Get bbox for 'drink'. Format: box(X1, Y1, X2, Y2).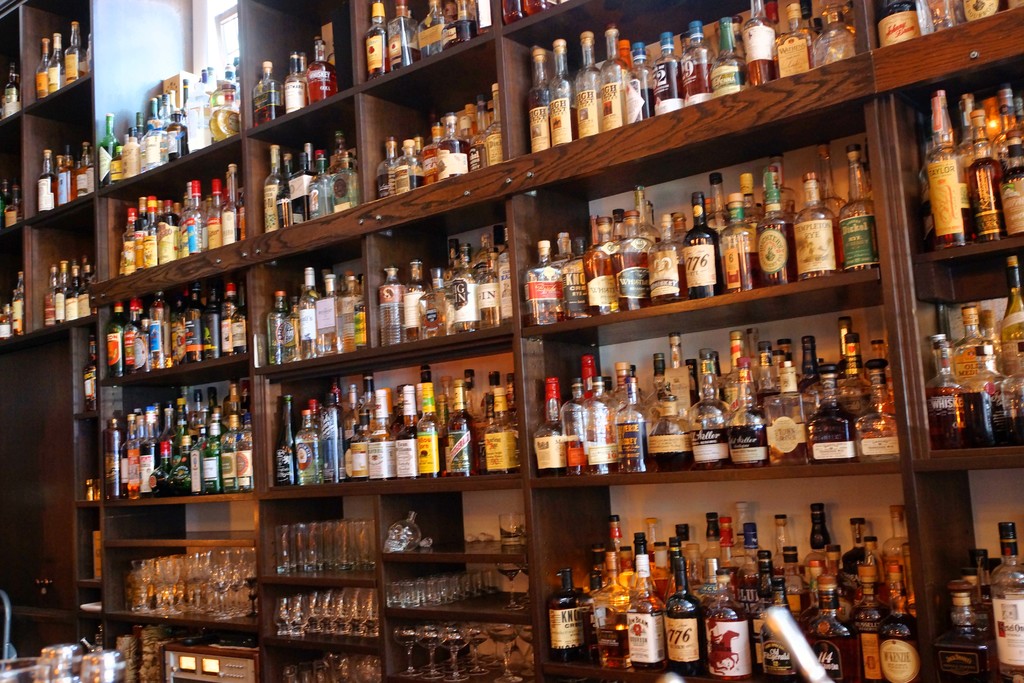
box(651, 261, 689, 298).
